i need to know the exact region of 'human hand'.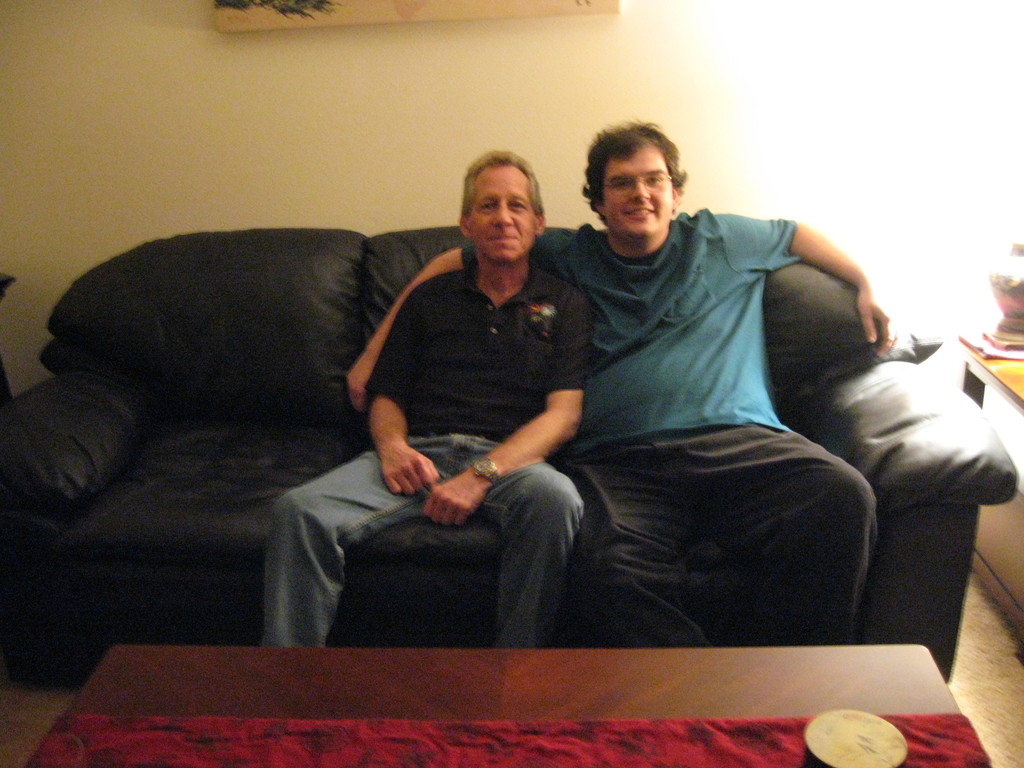
Region: <box>425,467,493,531</box>.
